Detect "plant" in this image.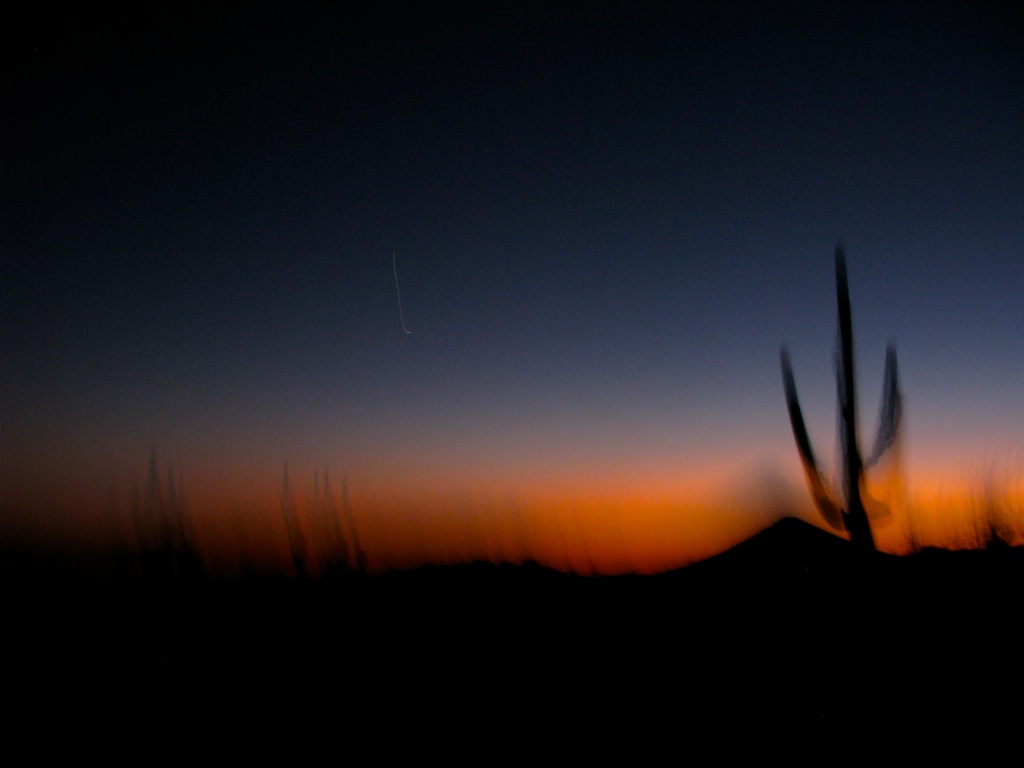
Detection: (left=967, top=449, right=1023, bottom=547).
